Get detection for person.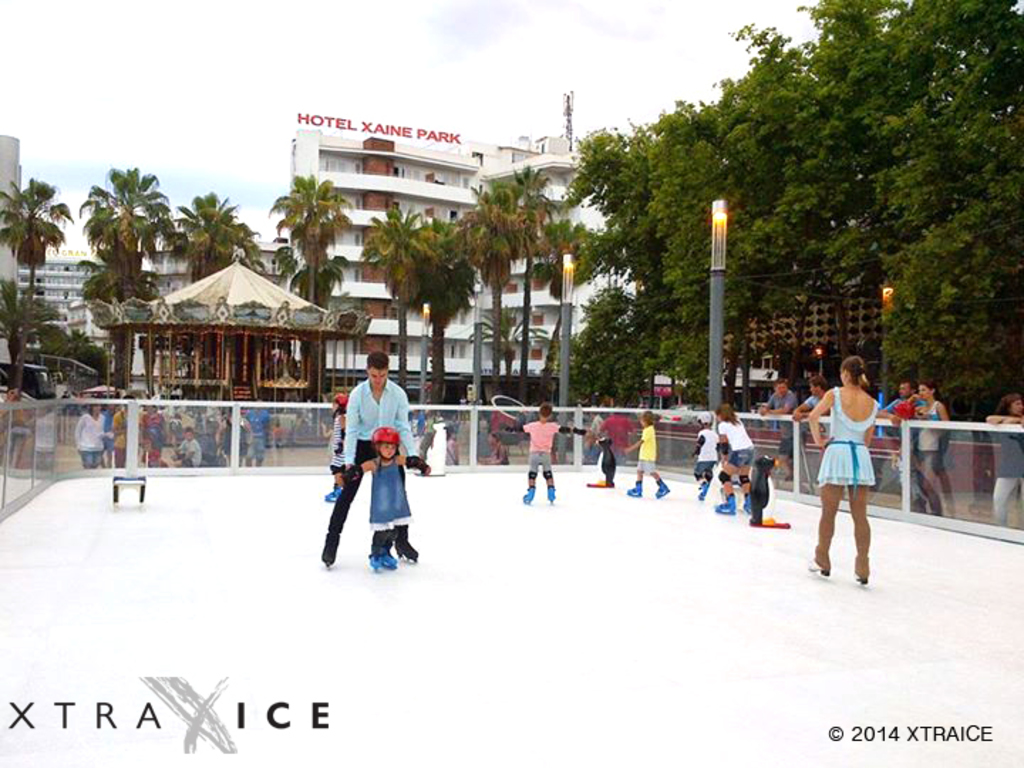
Detection: l=909, t=375, r=953, b=513.
